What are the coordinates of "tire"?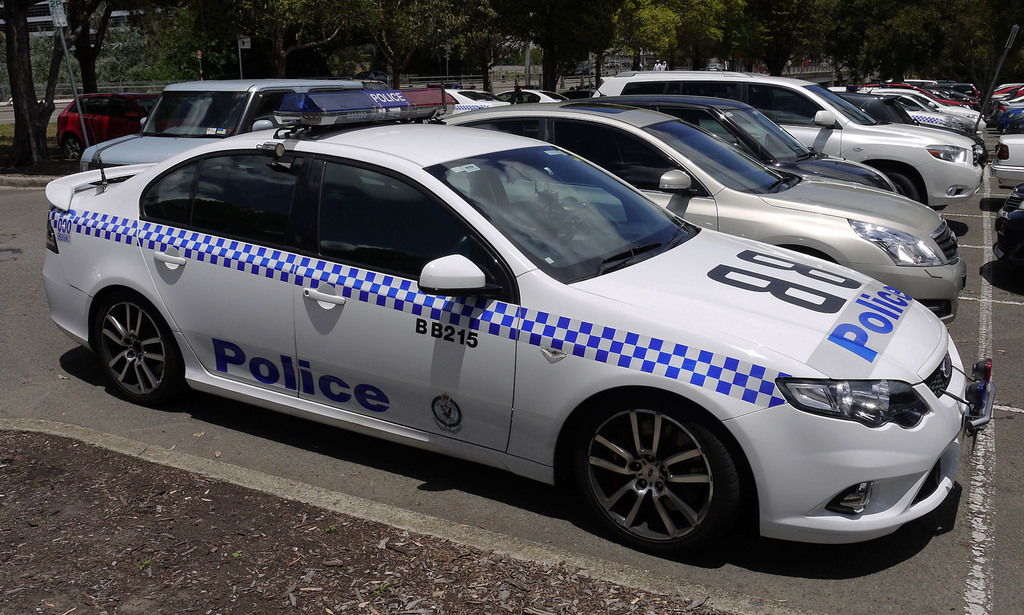
996/113/1017/134.
